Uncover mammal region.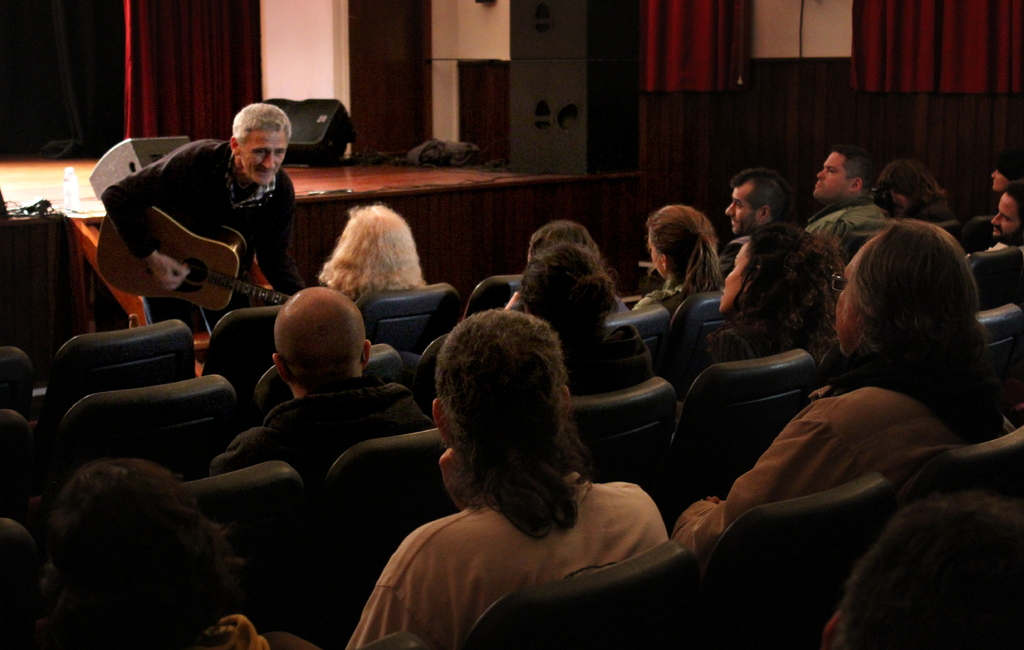
Uncovered: box(877, 157, 949, 218).
